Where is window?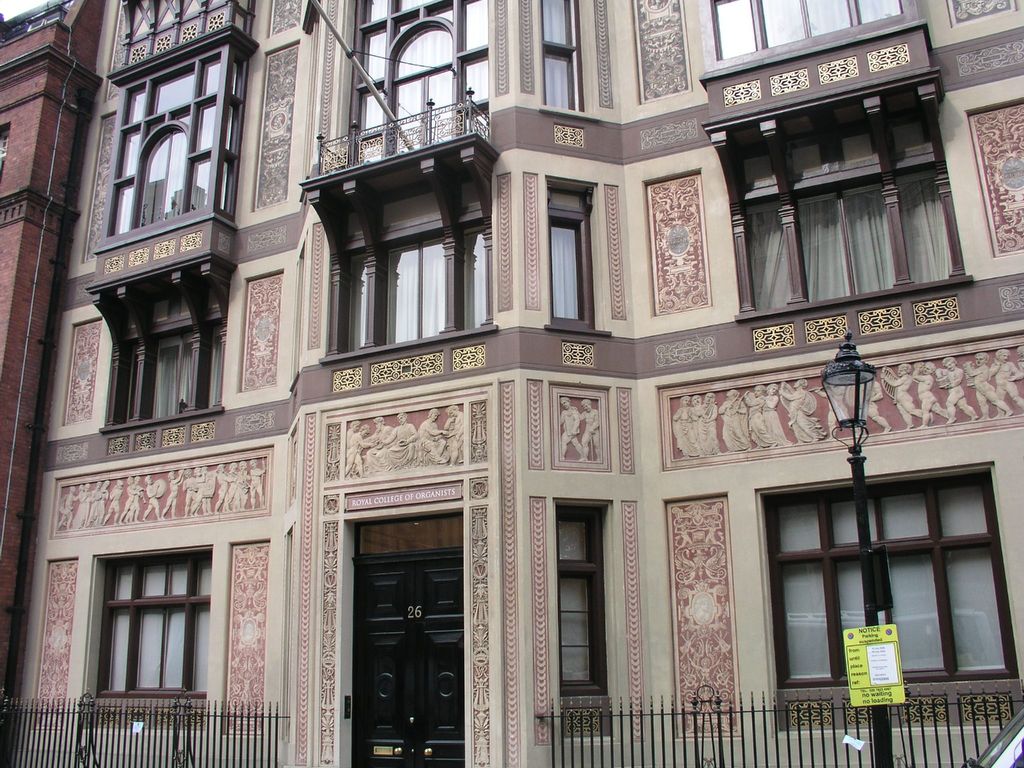
{"x1": 557, "y1": 506, "x2": 596, "y2": 686}.
